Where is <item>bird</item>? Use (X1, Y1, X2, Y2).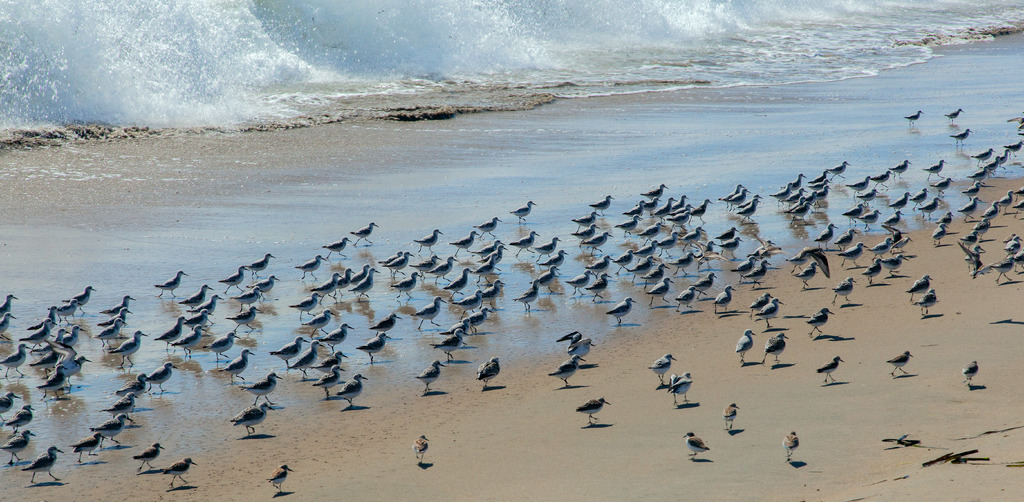
(980, 253, 1018, 280).
